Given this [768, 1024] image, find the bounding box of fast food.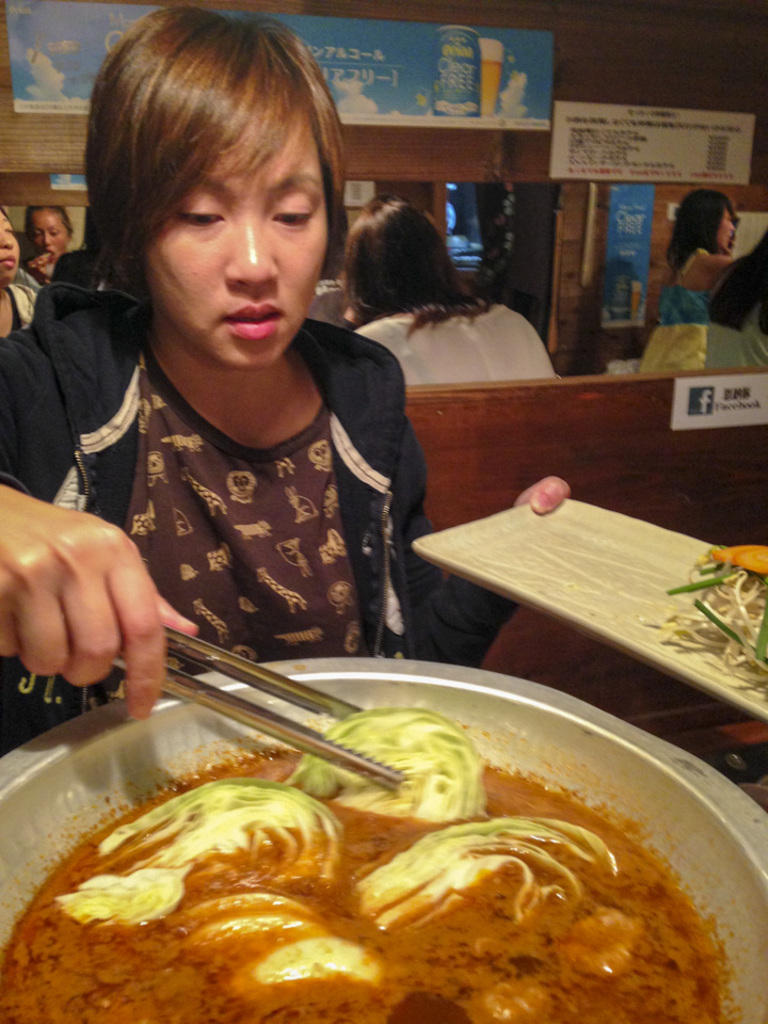
crop(62, 726, 719, 1023).
